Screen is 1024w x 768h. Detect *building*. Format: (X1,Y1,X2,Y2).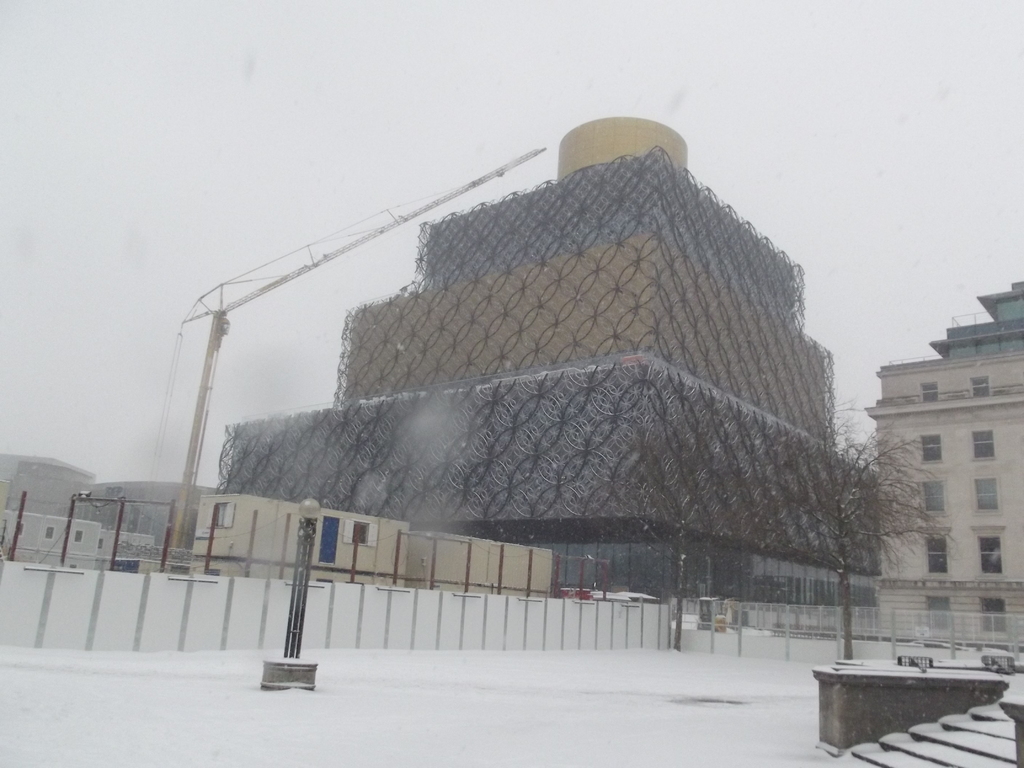
(0,444,104,528).
